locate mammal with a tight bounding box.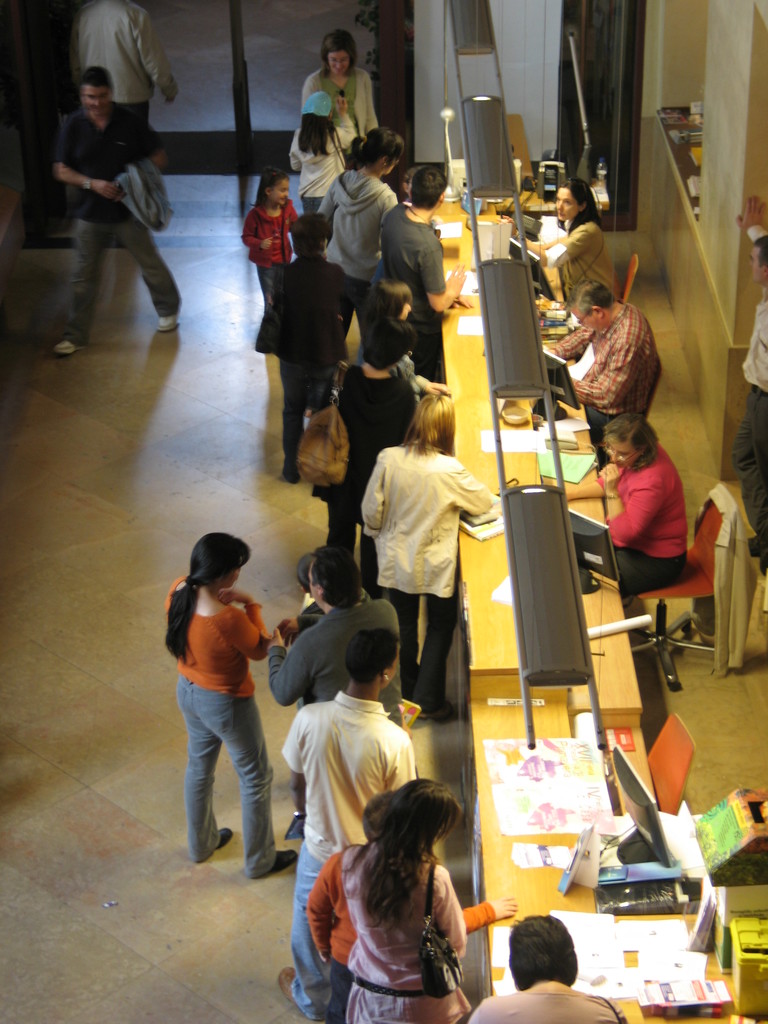
BBox(48, 68, 179, 356).
